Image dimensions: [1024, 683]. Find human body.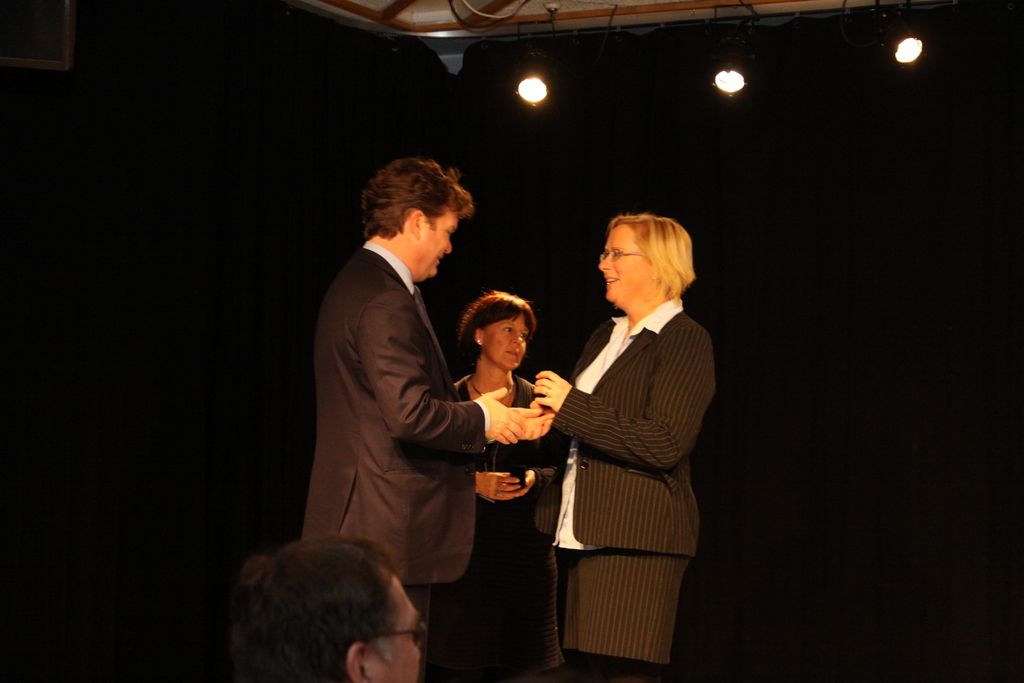
rect(516, 201, 711, 682).
